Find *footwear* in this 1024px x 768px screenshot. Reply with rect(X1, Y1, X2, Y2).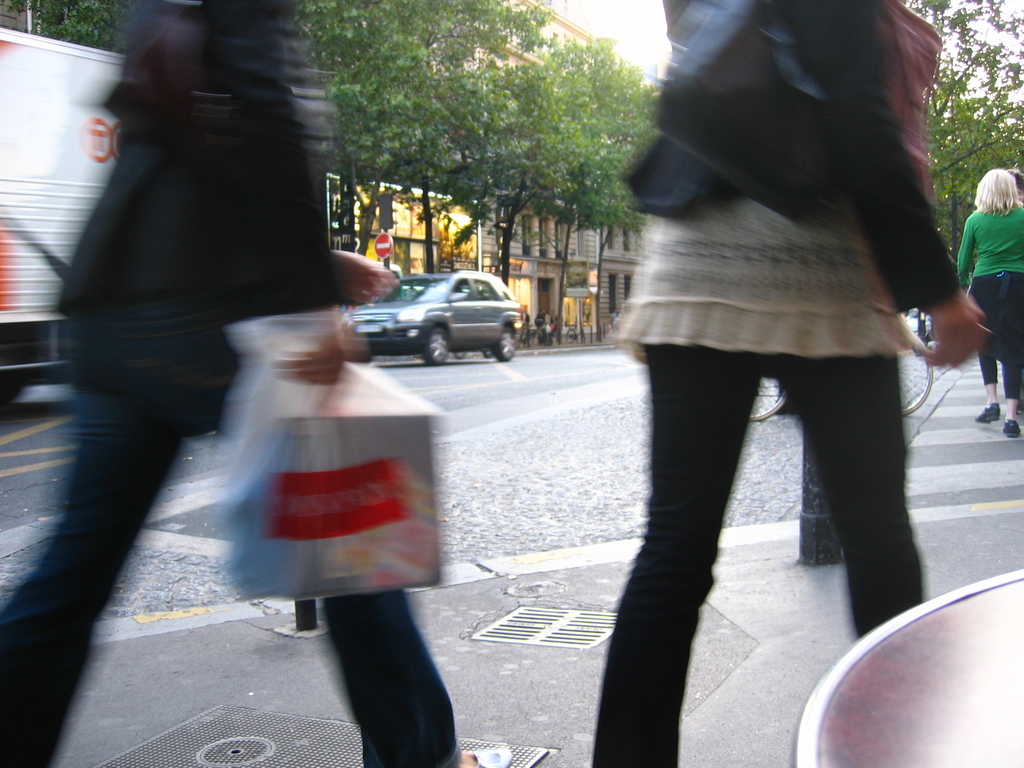
rect(975, 399, 1000, 426).
